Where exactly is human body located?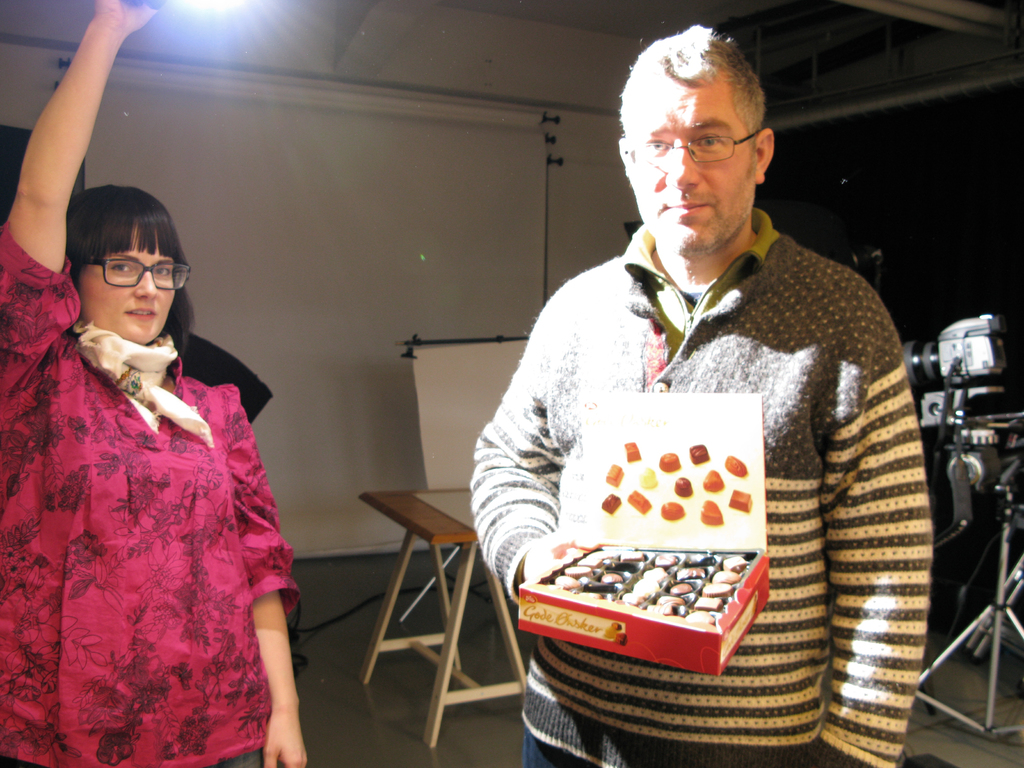
Its bounding box is 8 184 308 767.
